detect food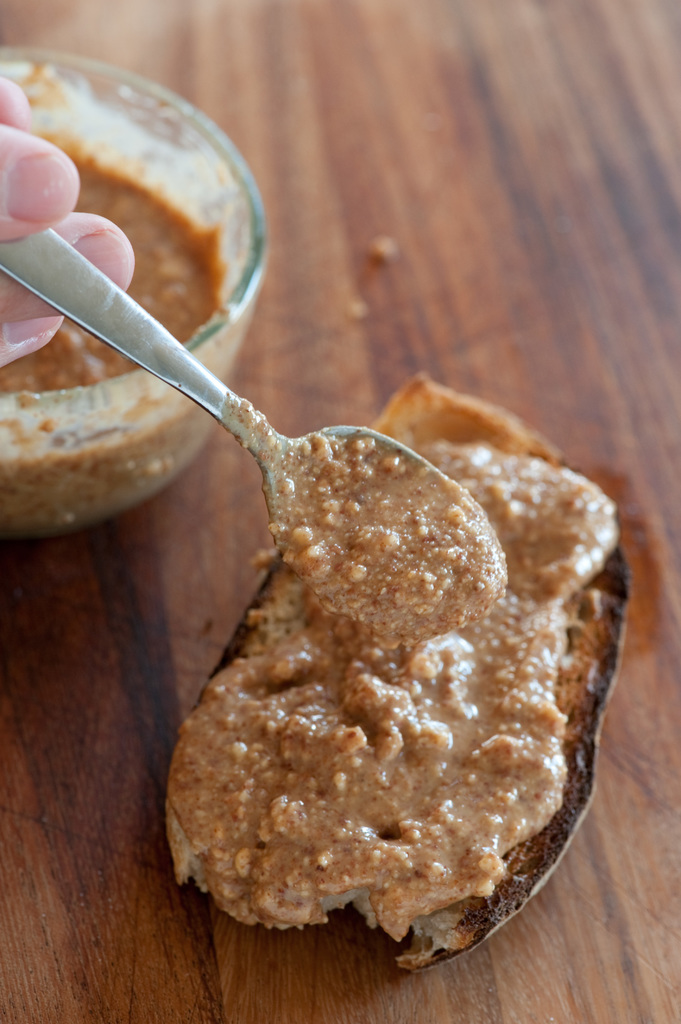
x1=162 y1=316 x2=644 y2=963
